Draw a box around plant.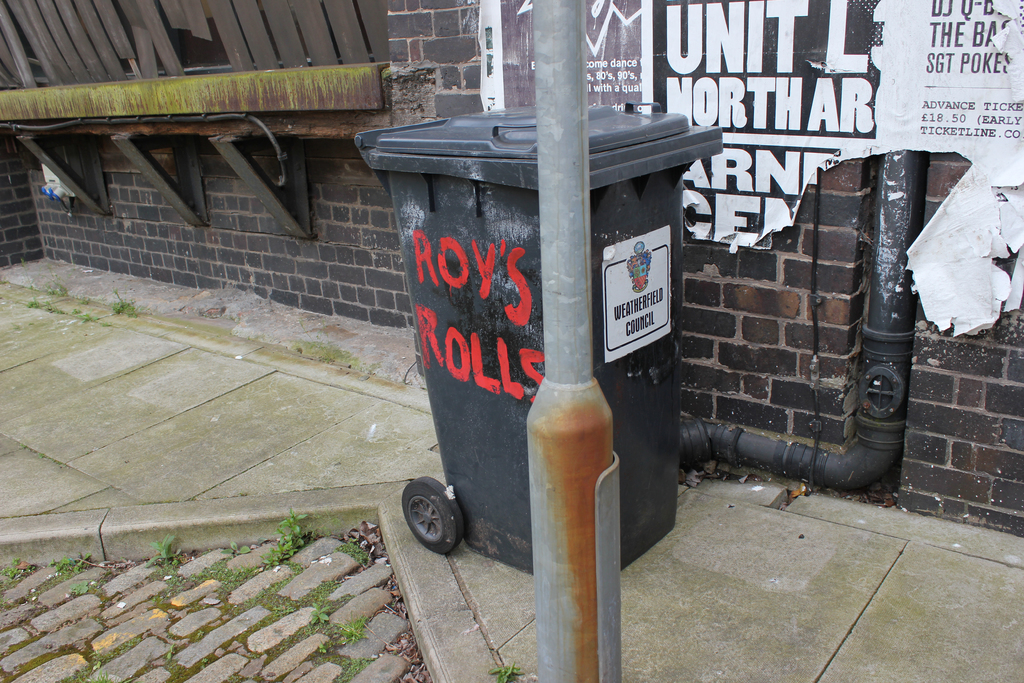
crop(1, 556, 18, 584).
